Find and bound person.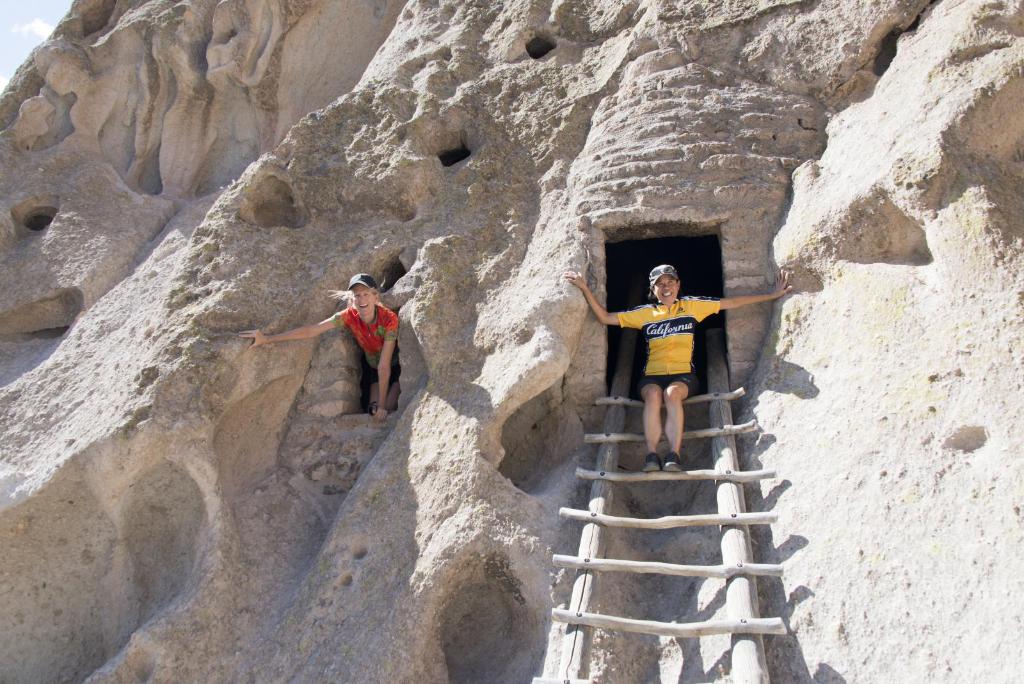
Bound: region(237, 270, 404, 422).
